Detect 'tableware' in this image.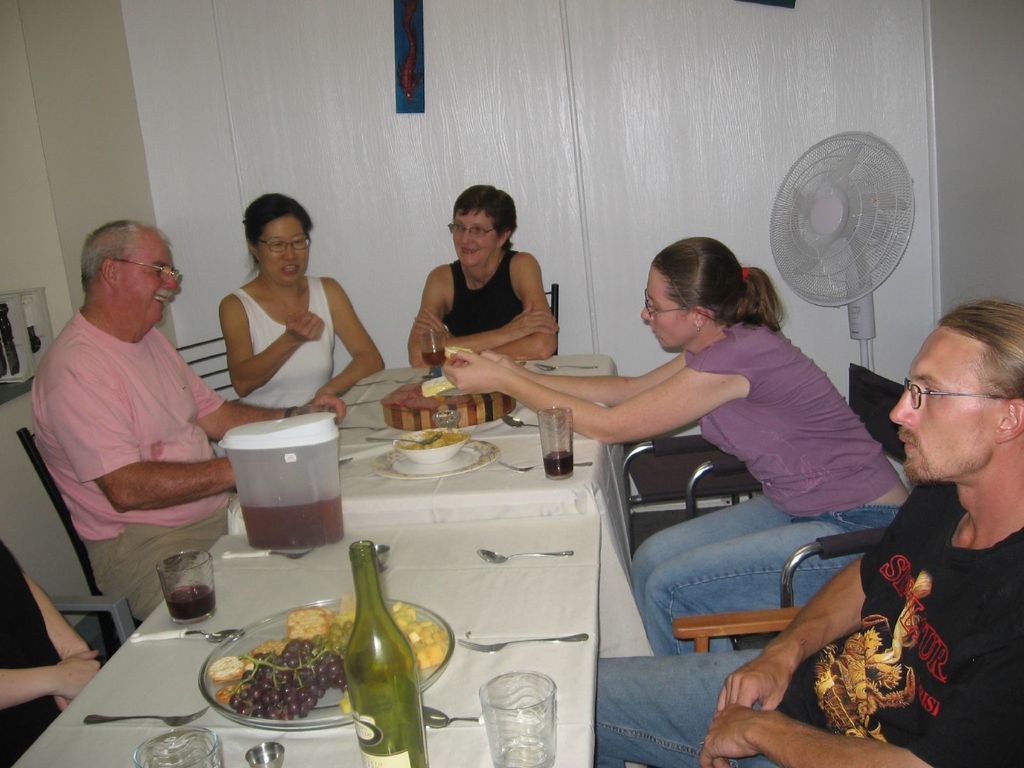
Detection: rect(131, 627, 248, 643).
